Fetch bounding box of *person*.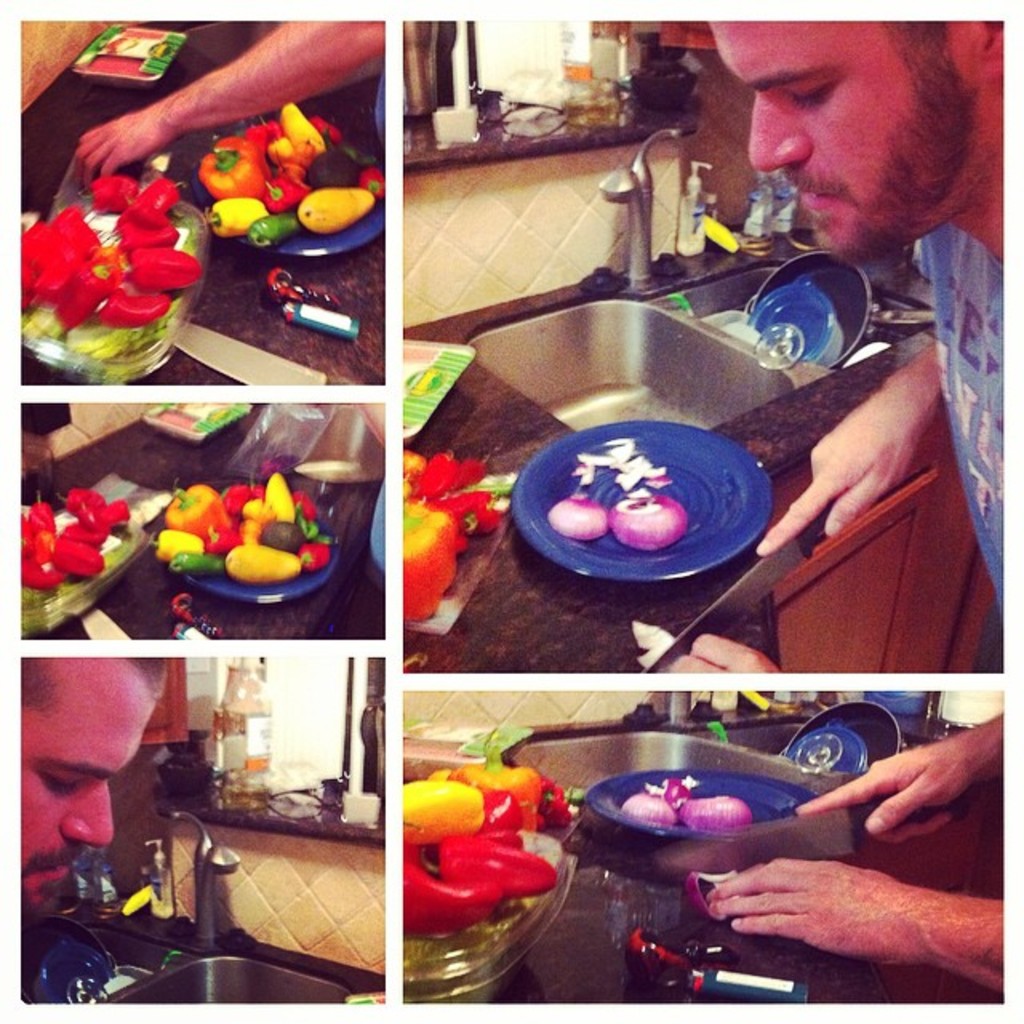
Bbox: rect(11, 2, 381, 210).
